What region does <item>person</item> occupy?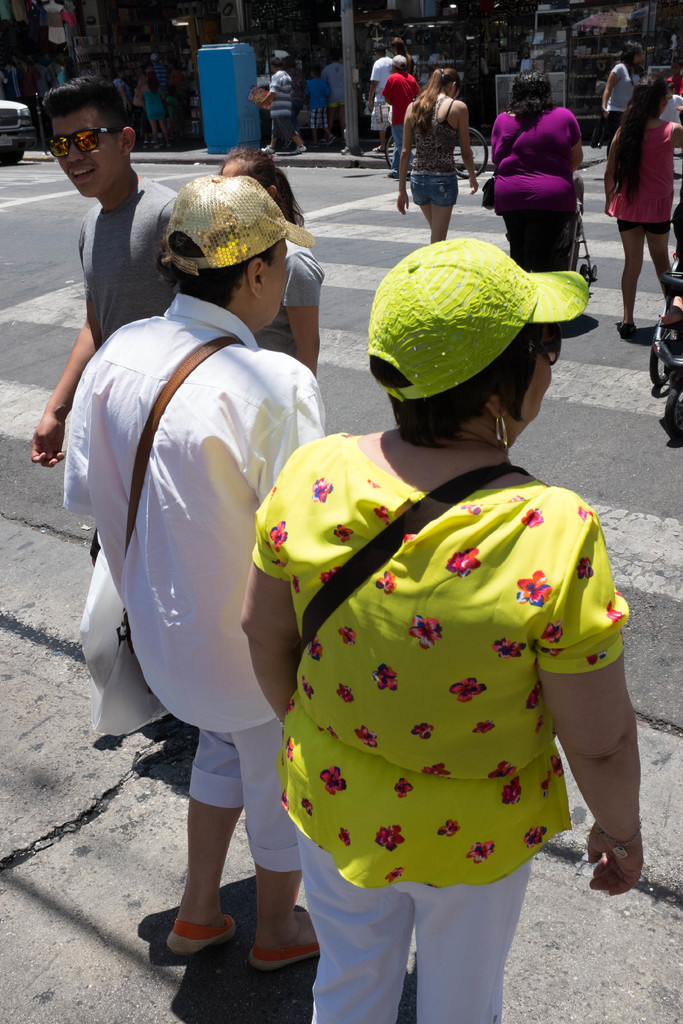
[62,170,332,961].
